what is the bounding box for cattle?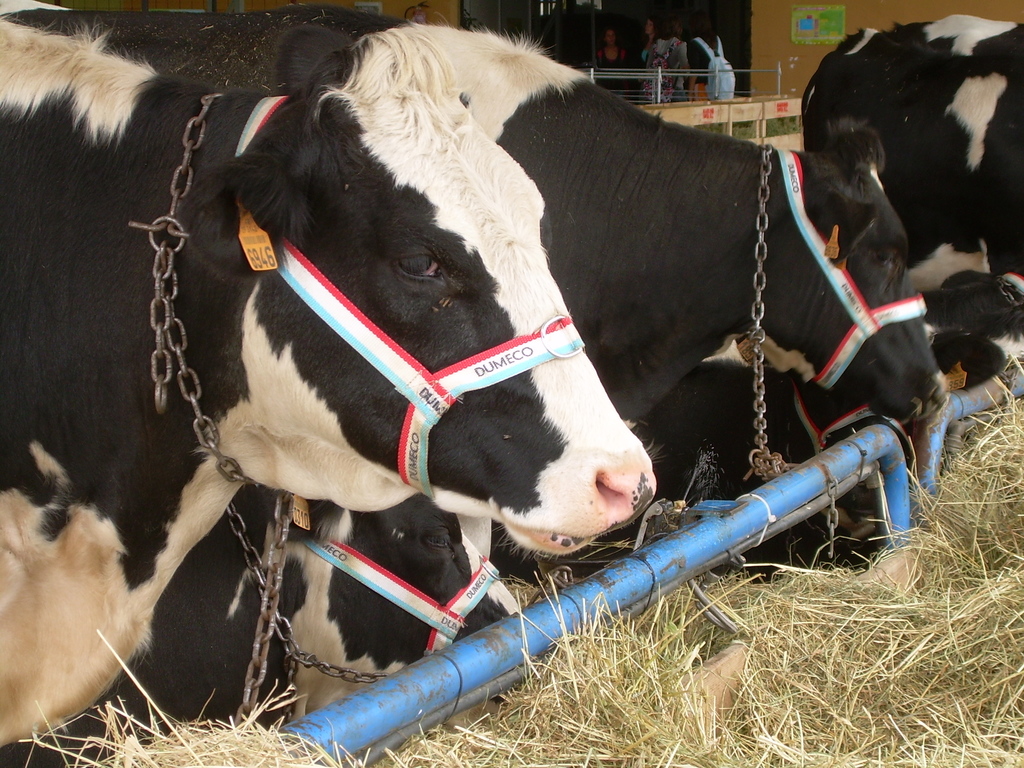
rect(0, 484, 520, 767).
